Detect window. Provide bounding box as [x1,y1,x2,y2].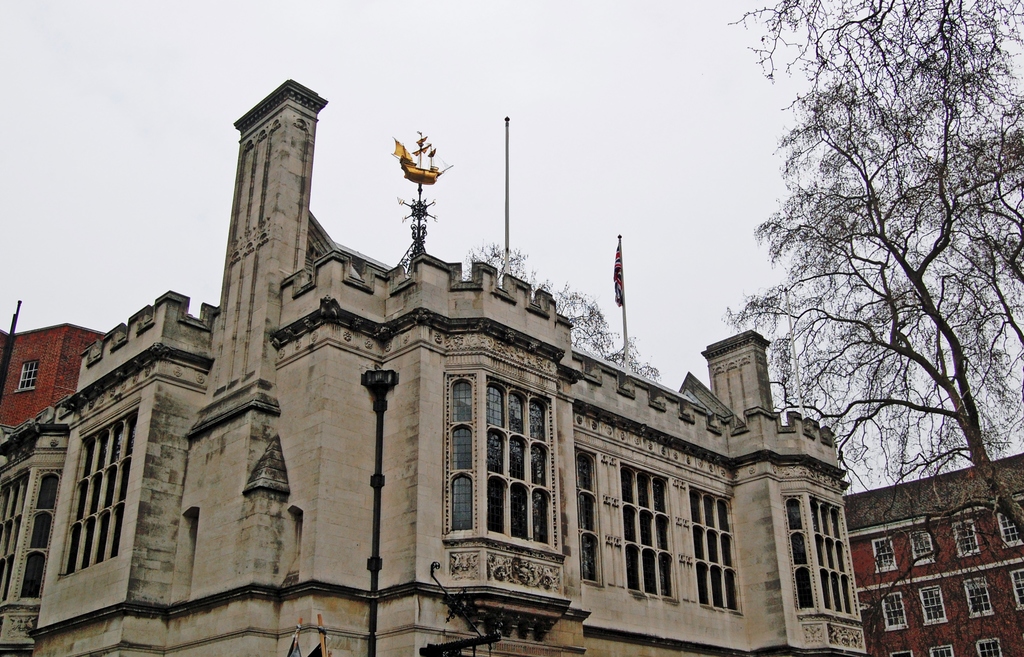
[954,524,978,555].
